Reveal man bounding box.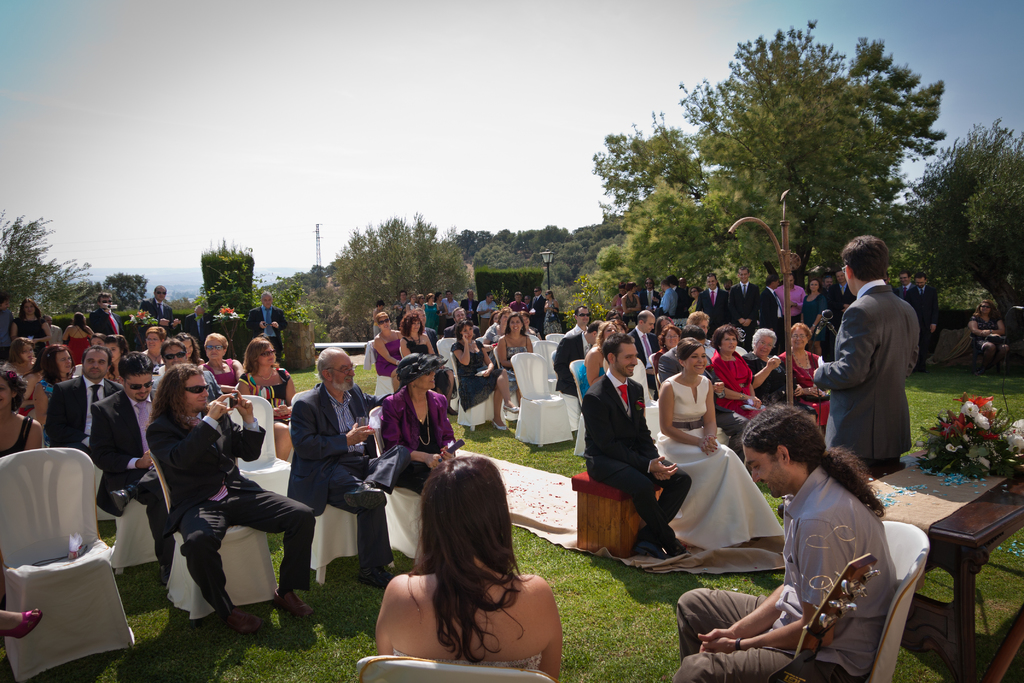
Revealed: Rect(732, 266, 760, 331).
